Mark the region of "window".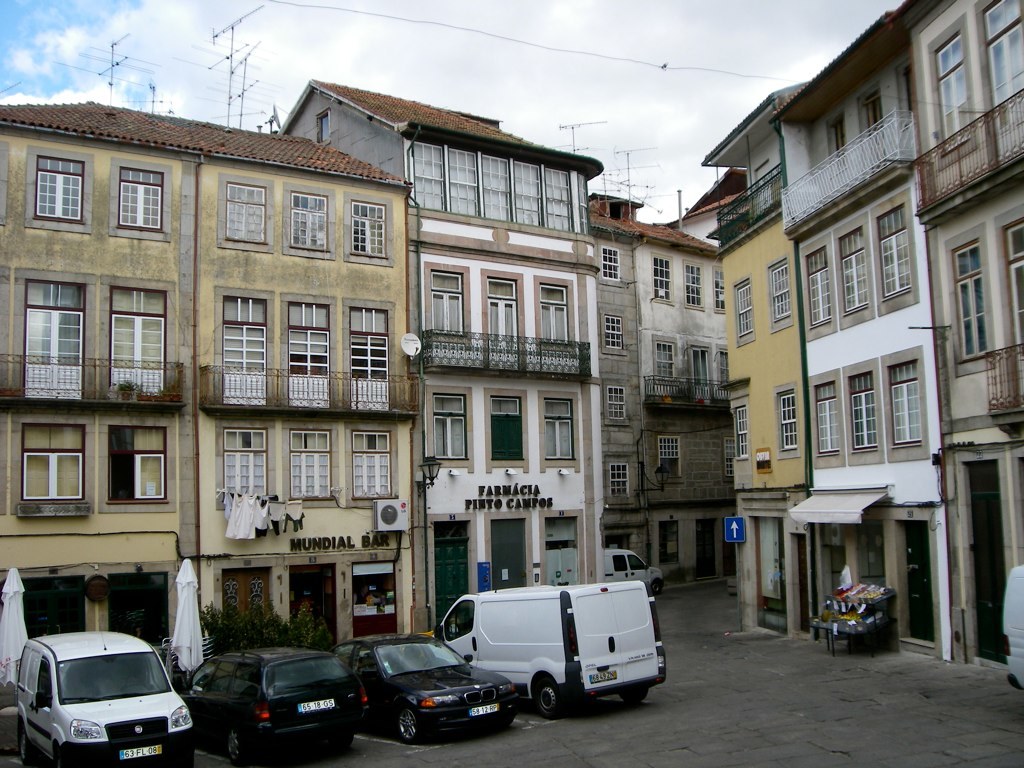
Region: [654,259,670,306].
